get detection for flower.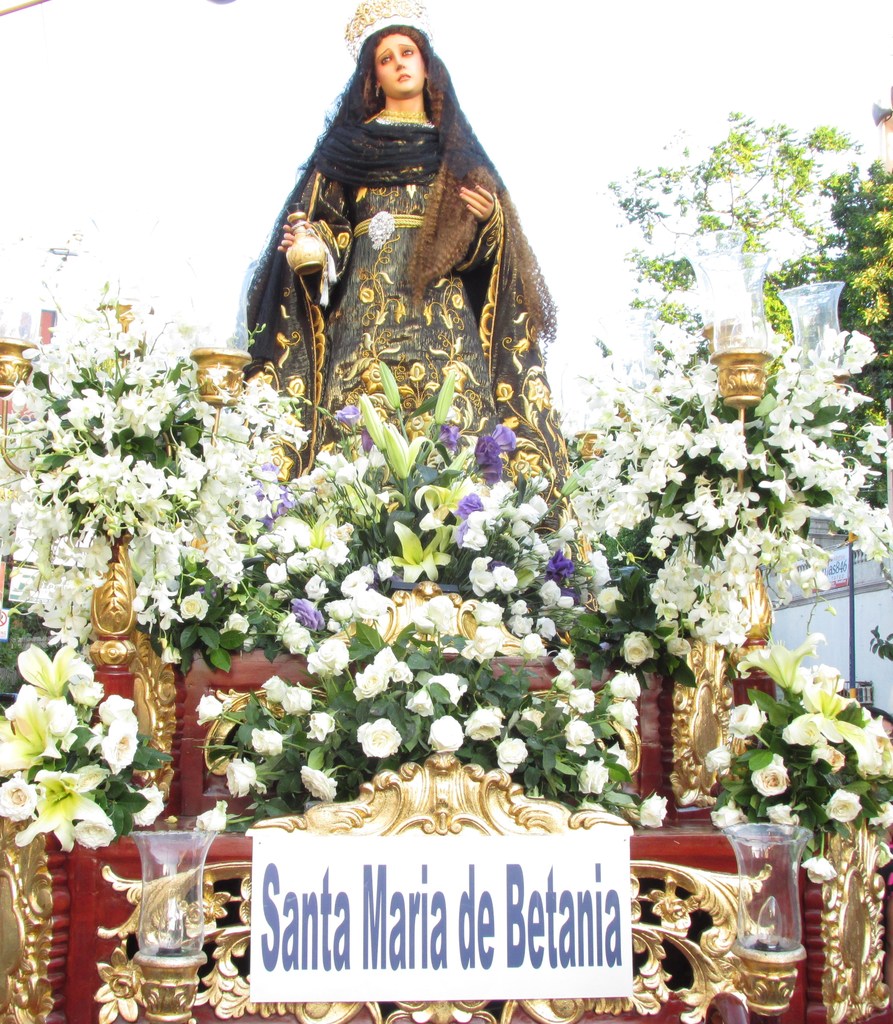
Detection: {"x1": 565, "y1": 689, "x2": 593, "y2": 710}.
